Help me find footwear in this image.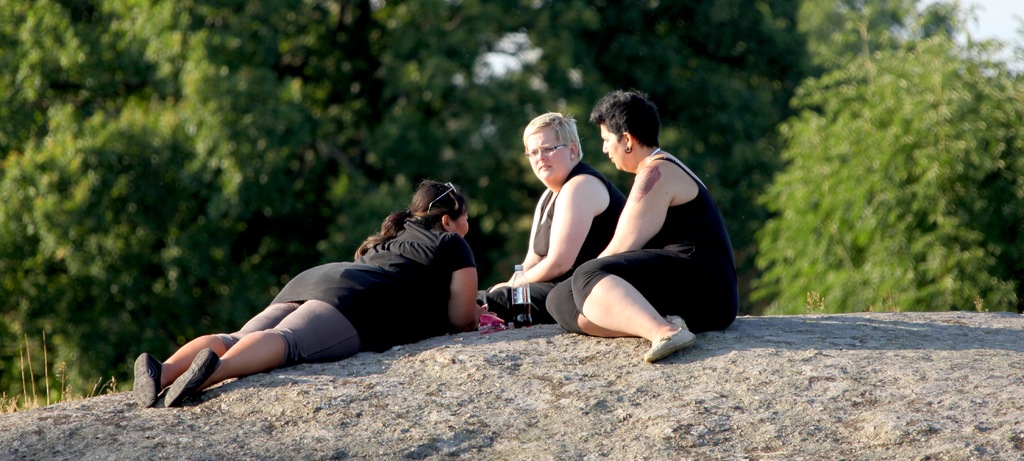
Found it: select_region(163, 347, 218, 412).
